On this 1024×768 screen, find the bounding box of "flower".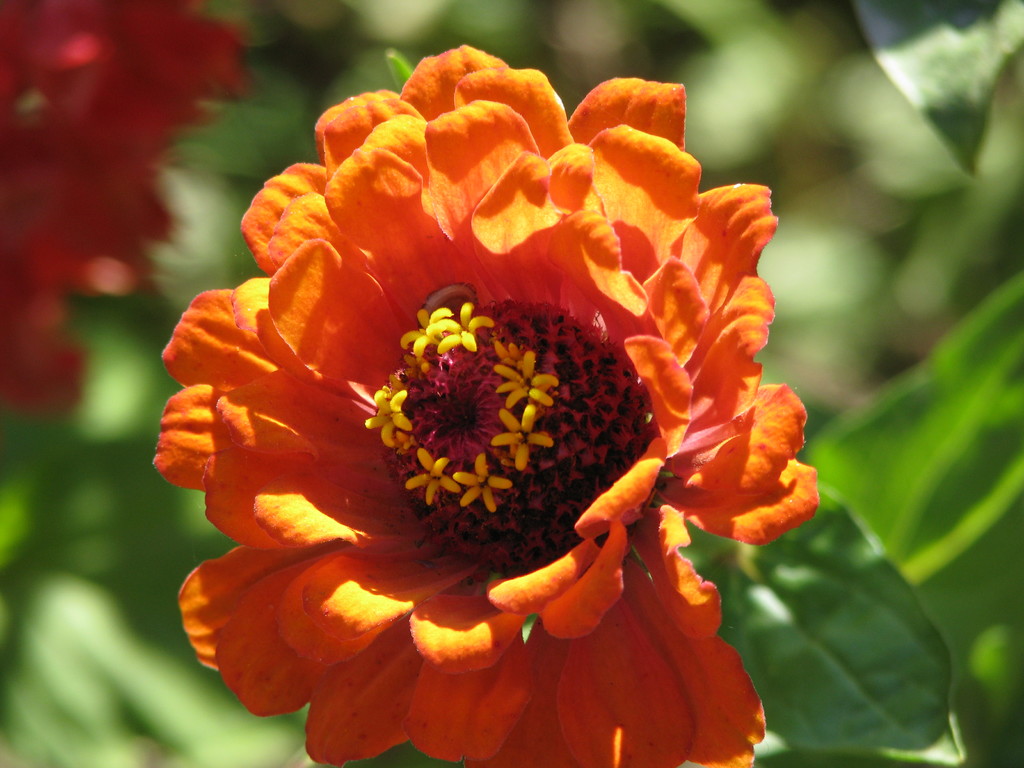
Bounding box: 155,44,822,748.
